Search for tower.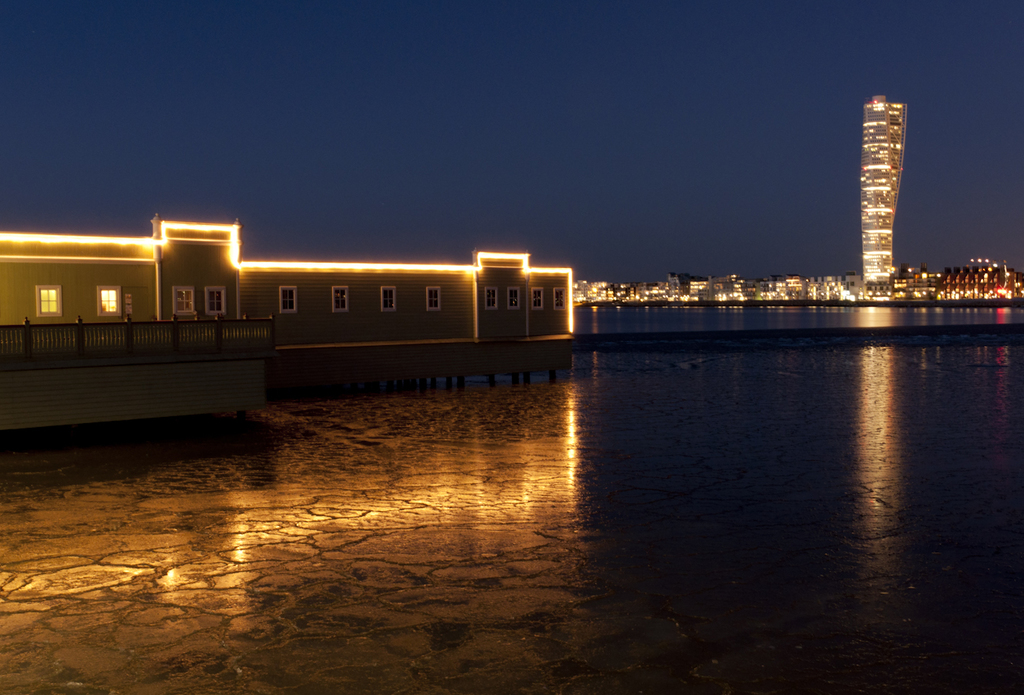
Found at (856, 90, 907, 303).
